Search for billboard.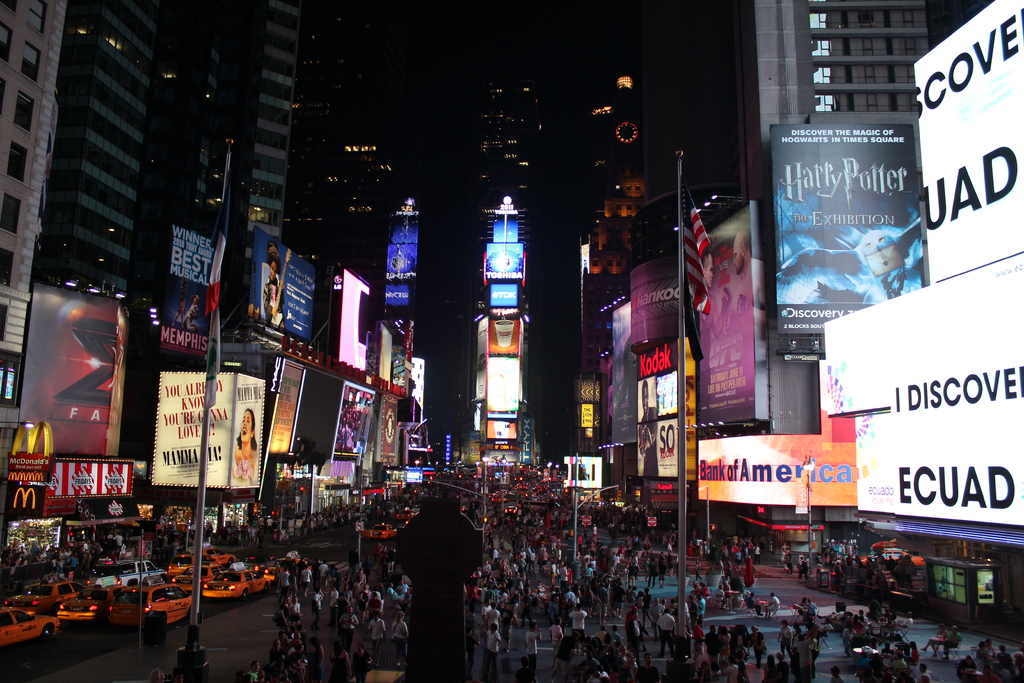
Found at (x1=257, y1=363, x2=309, y2=457).
